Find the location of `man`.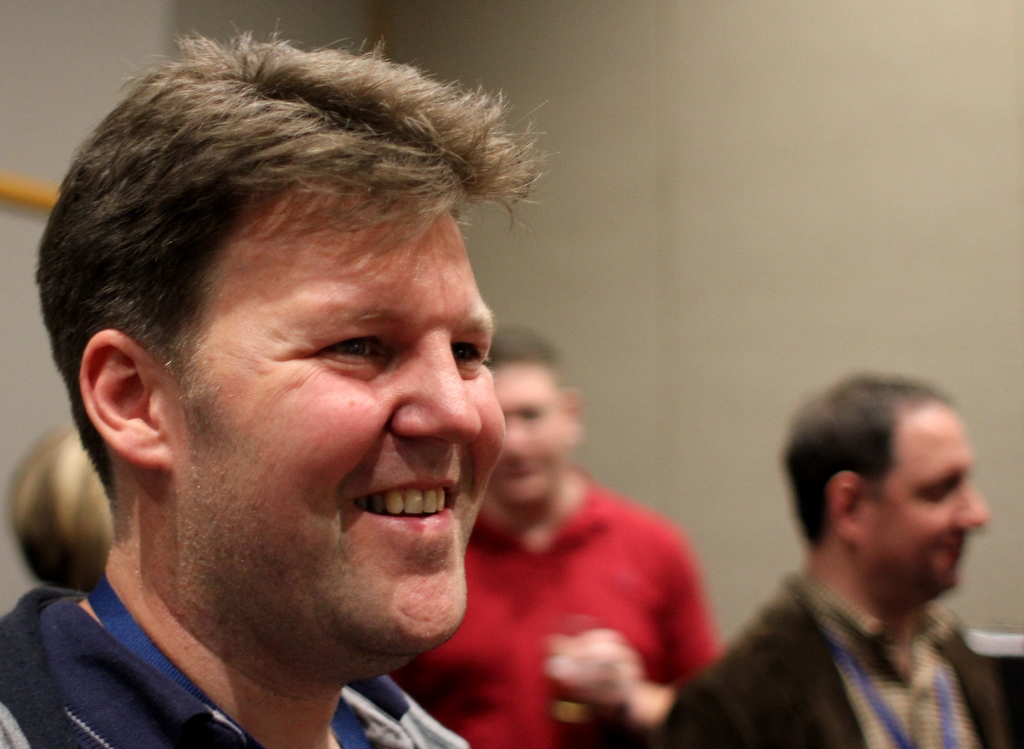
Location: x1=383, y1=321, x2=730, y2=748.
